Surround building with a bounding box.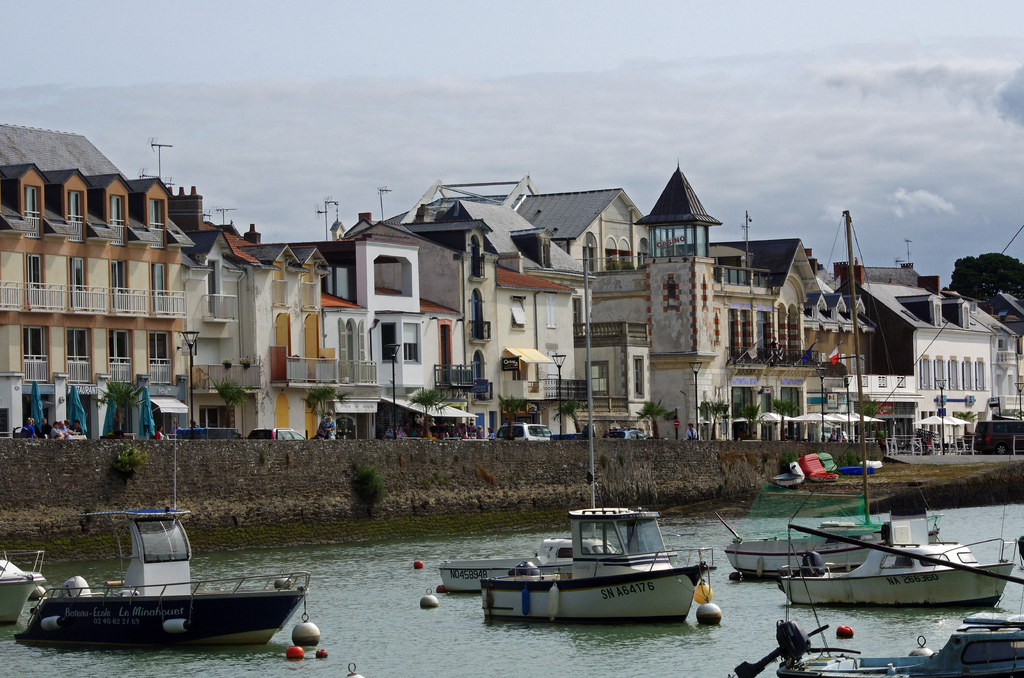
left=0, top=165, right=328, bottom=436.
